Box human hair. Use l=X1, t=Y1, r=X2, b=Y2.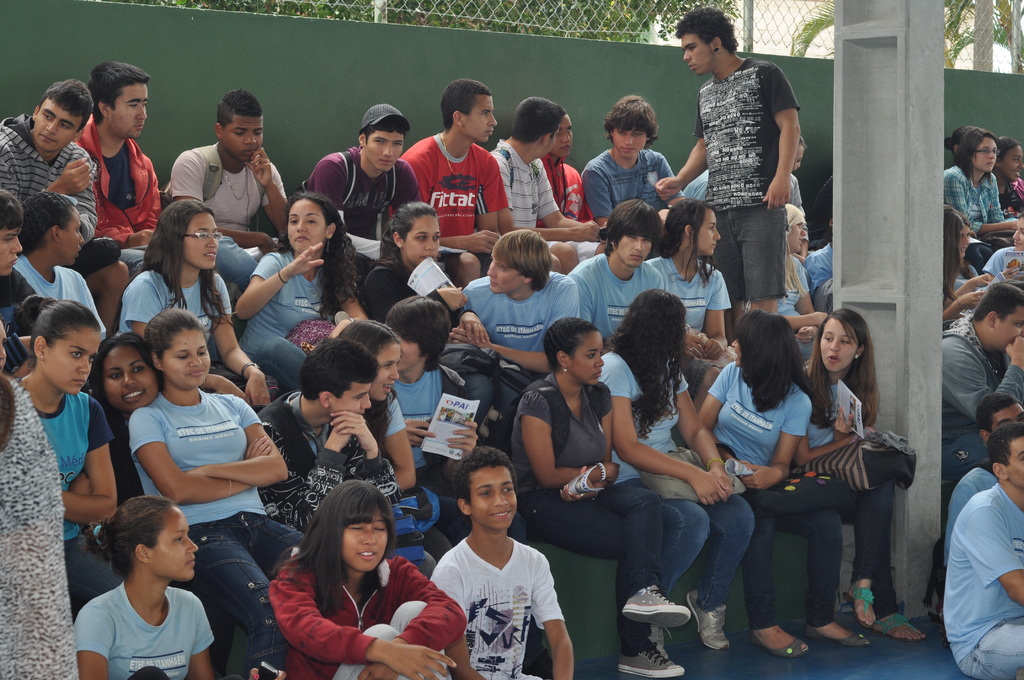
l=300, t=337, r=378, b=401.
